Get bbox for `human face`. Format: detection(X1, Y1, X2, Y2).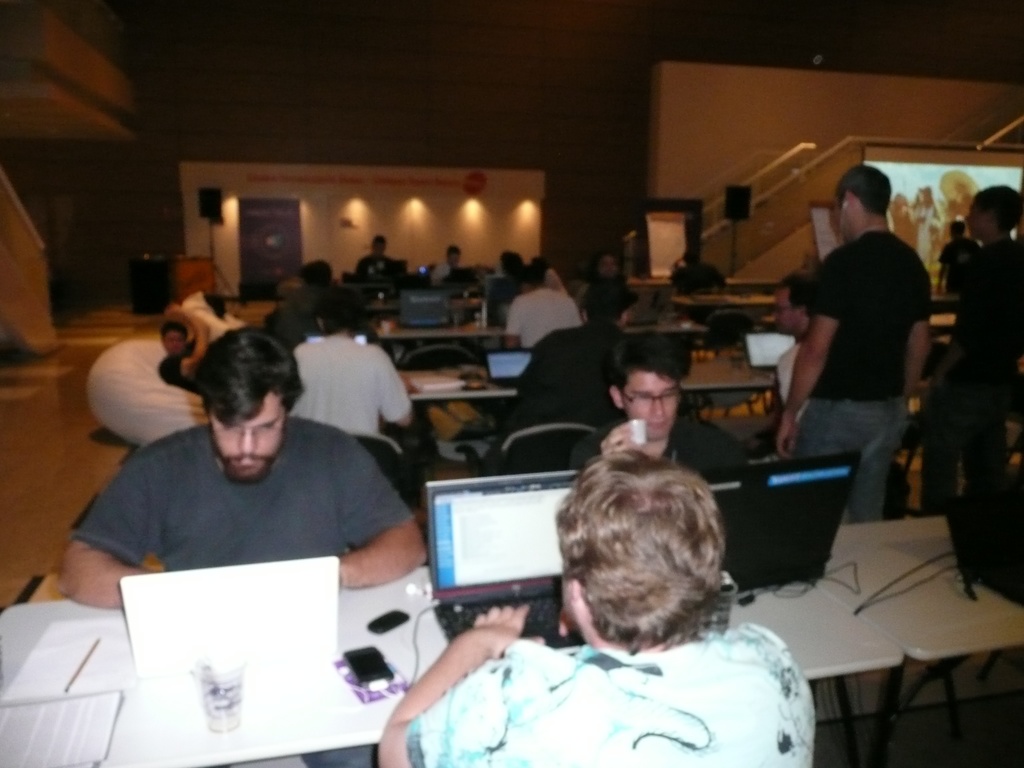
detection(211, 390, 285, 482).
